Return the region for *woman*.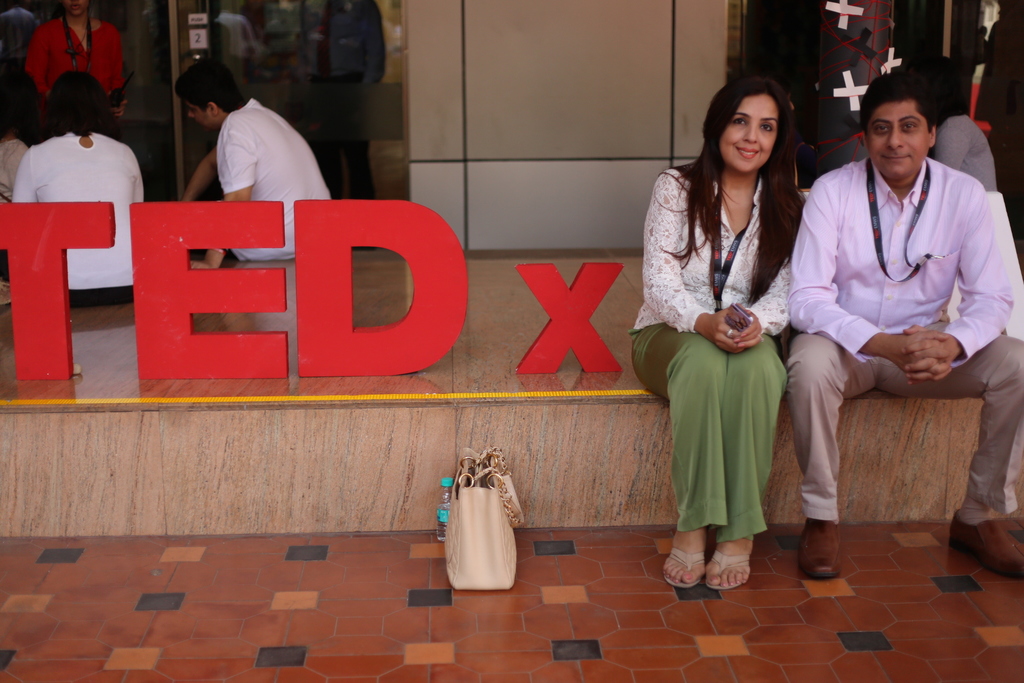
left=26, top=0, right=123, bottom=101.
